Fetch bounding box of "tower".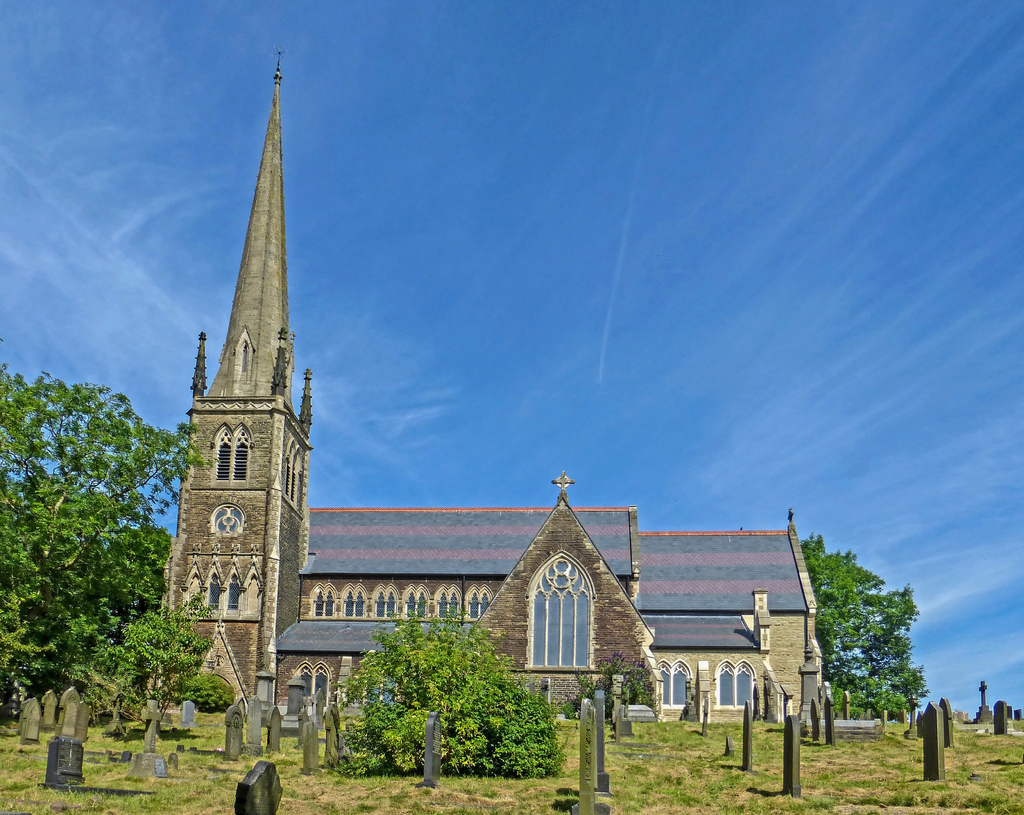
Bbox: x1=159 y1=8 x2=337 y2=704.
